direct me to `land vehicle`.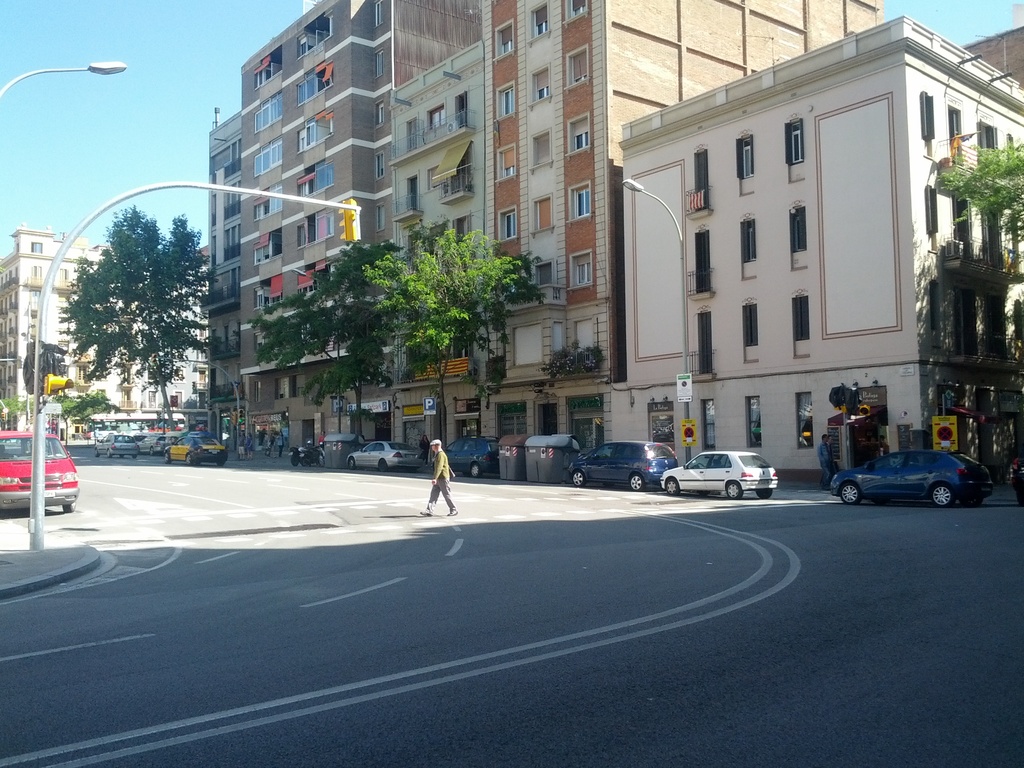
Direction: (140,438,168,451).
